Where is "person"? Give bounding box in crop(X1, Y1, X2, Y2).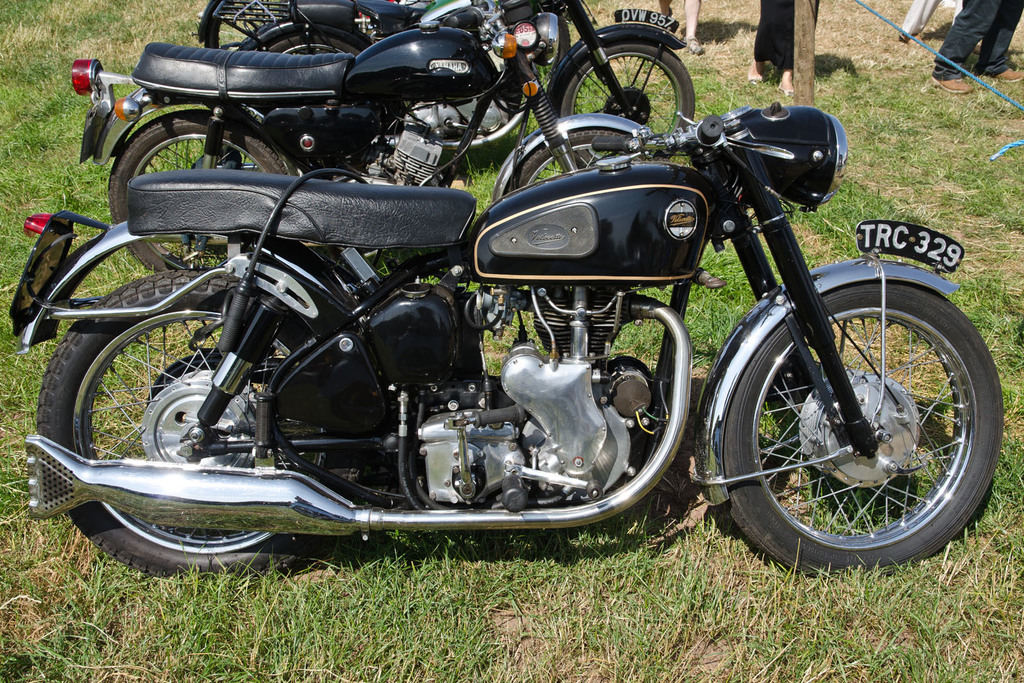
crop(658, 0, 708, 58).
